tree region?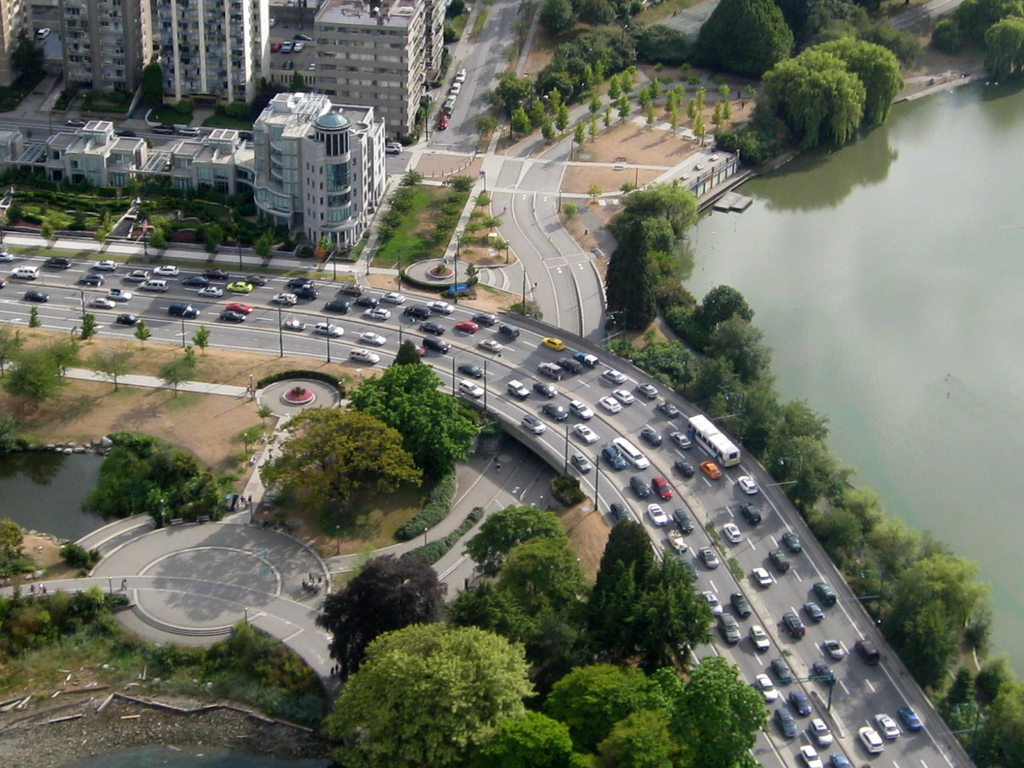
<region>25, 303, 40, 335</region>
